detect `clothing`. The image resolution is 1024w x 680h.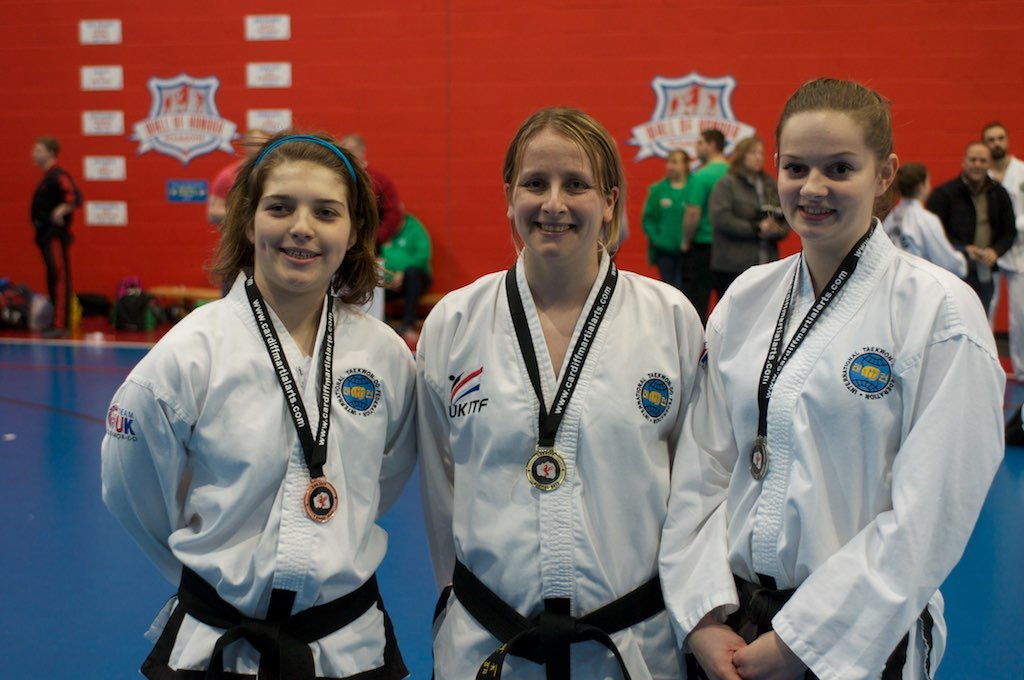
bbox(99, 264, 416, 679).
